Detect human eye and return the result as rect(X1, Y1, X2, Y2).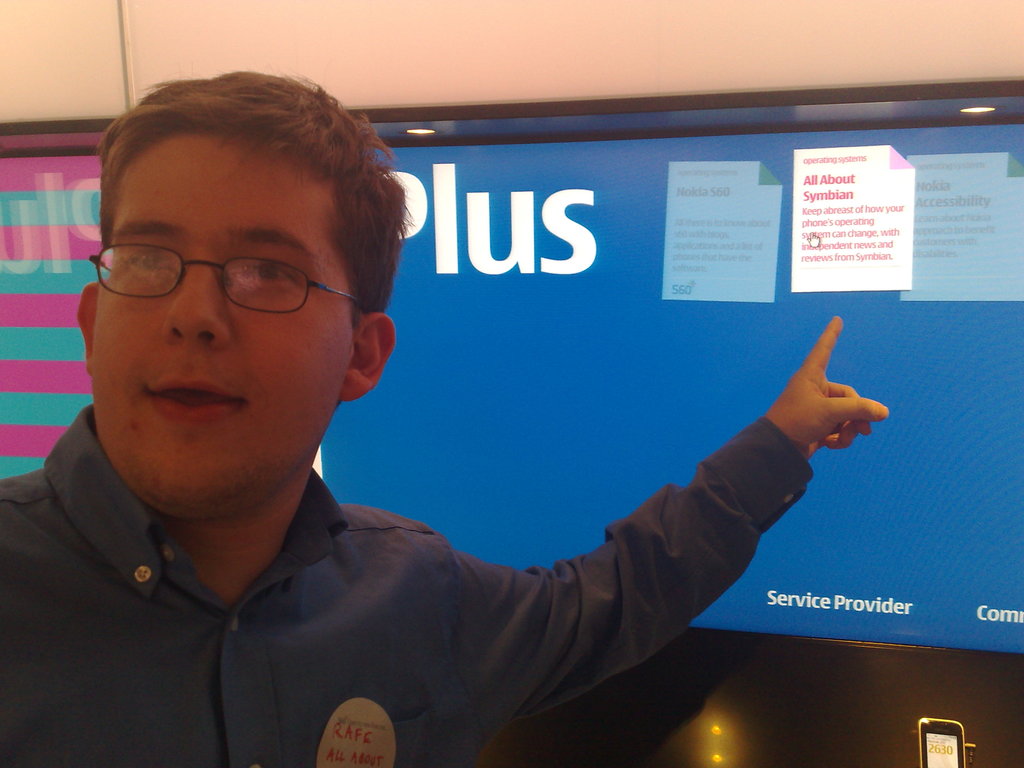
rect(234, 255, 305, 298).
